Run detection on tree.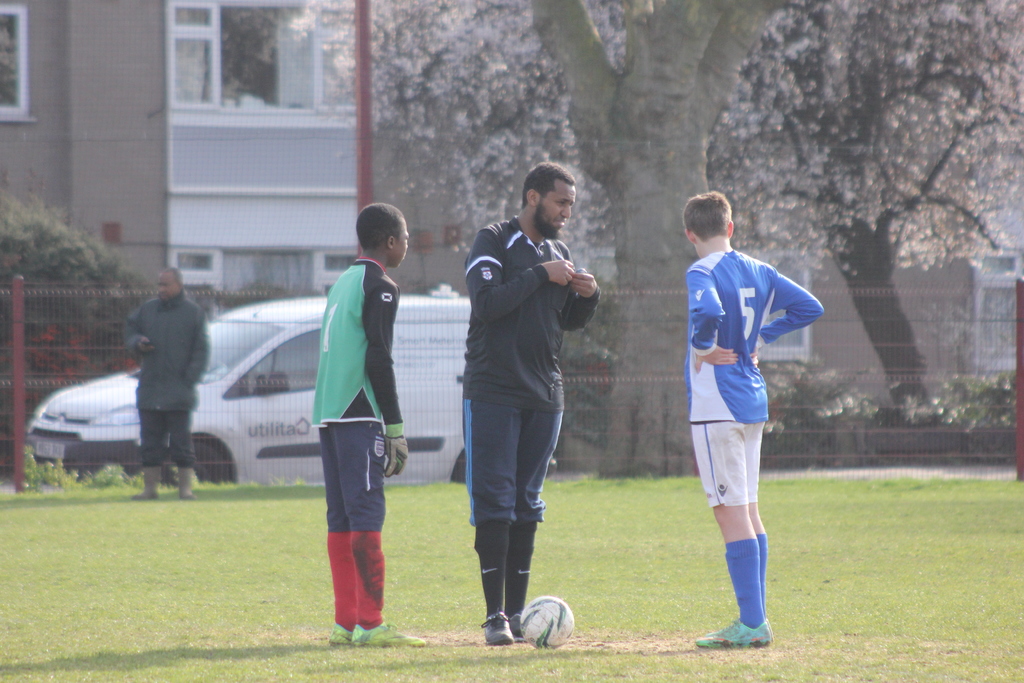
Result: x1=0 y1=183 x2=173 y2=492.
